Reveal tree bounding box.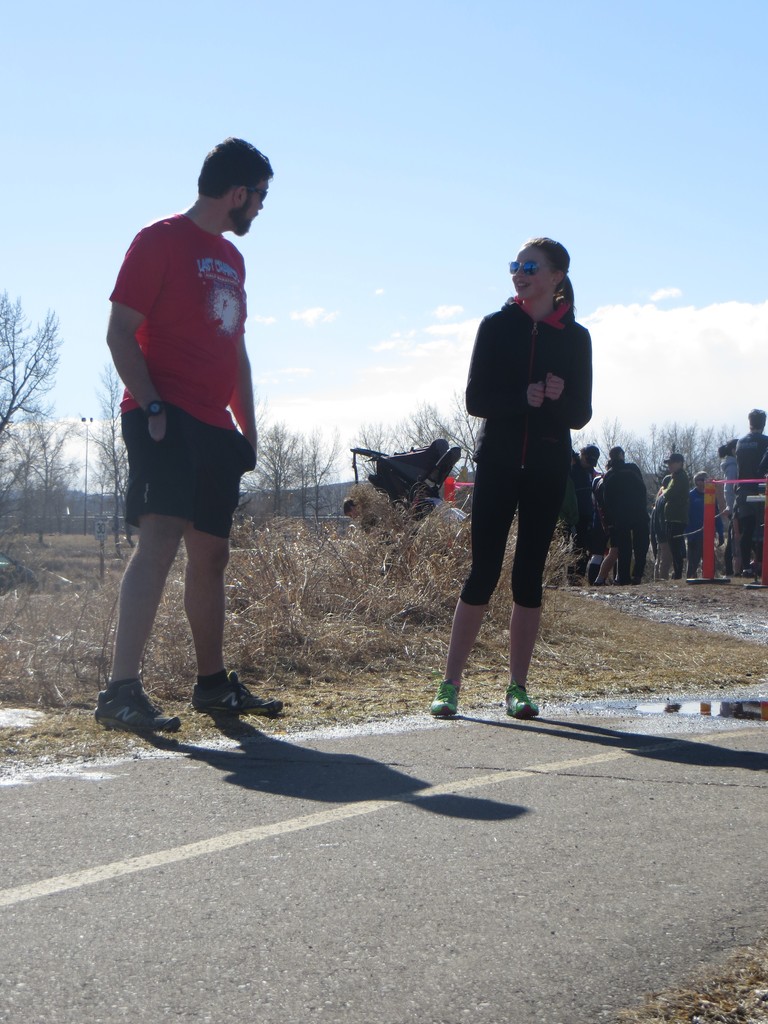
Revealed: {"left": 352, "top": 415, "right": 408, "bottom": 459}.
